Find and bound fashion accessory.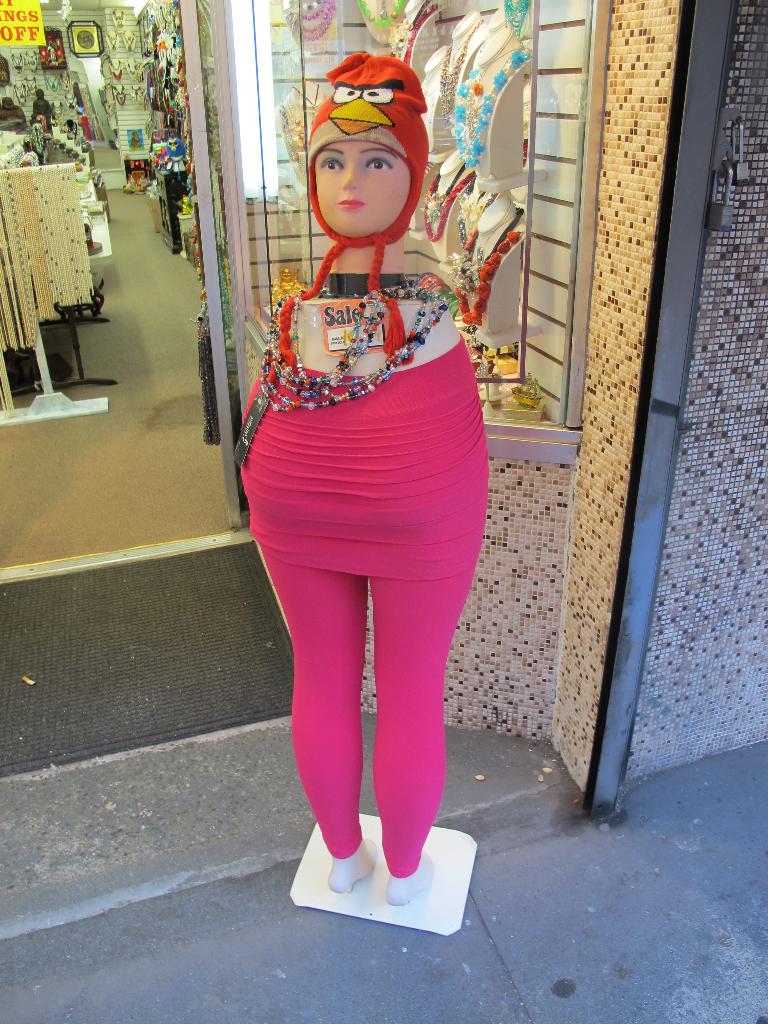
Bound: x1=258 y1=276 x2=449 y2=414.
